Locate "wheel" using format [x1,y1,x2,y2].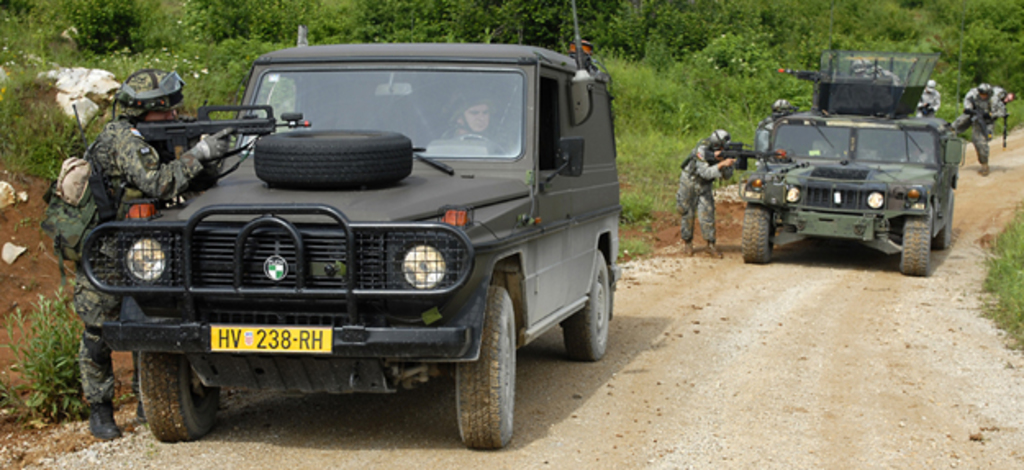
[139,349,221,447].
